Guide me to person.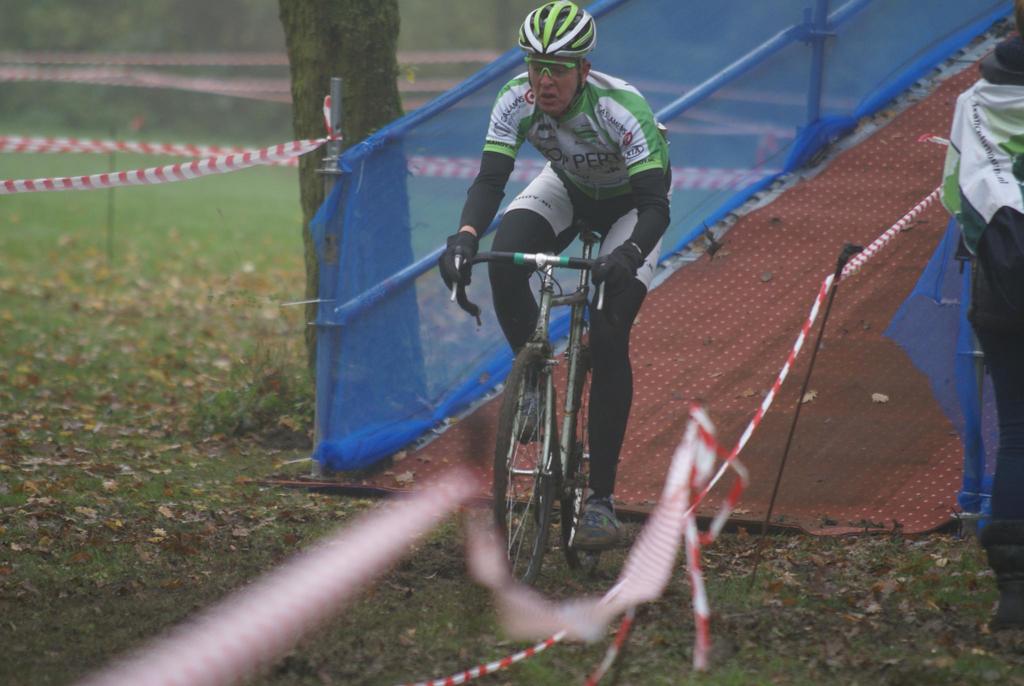
Guidance: l=925, t=0, r=1023, b=649.
